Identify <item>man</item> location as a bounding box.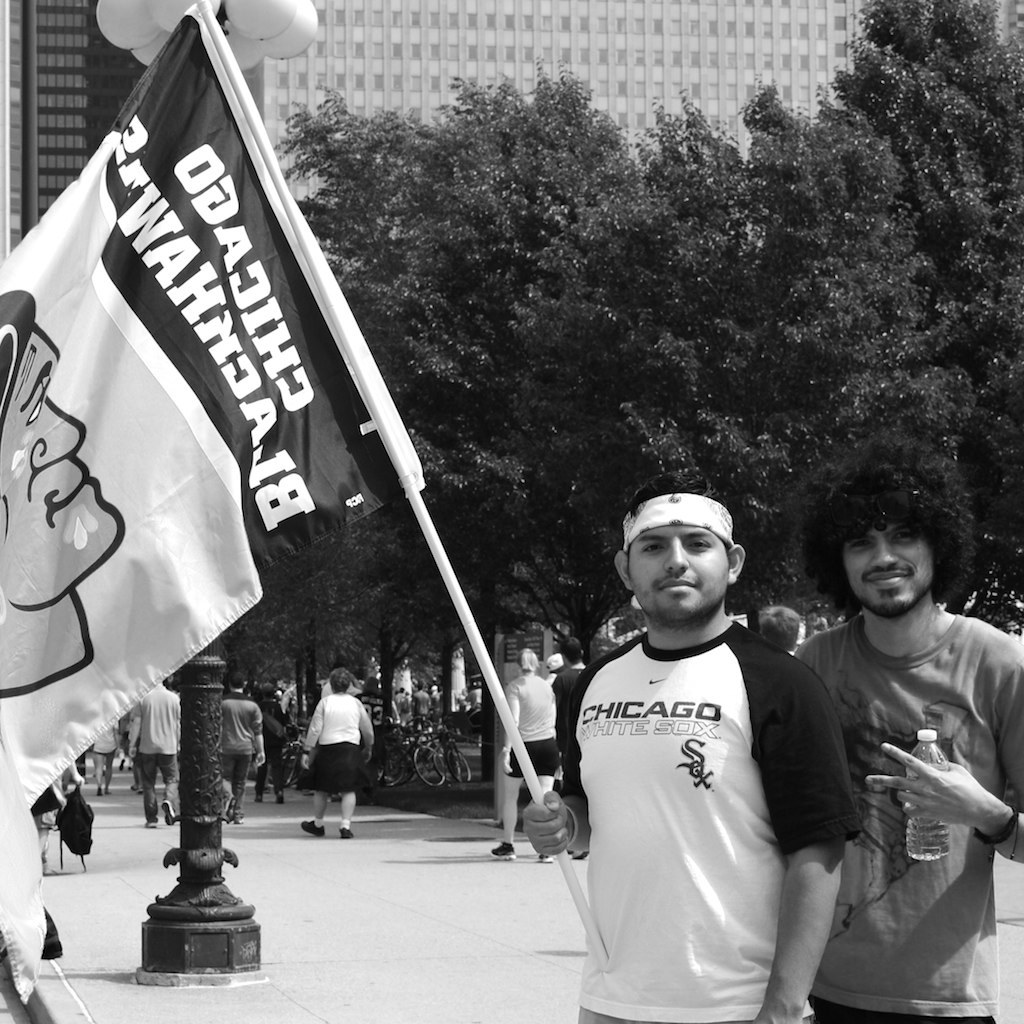
(x1=252, y1=683, x2=285, y2=808).
